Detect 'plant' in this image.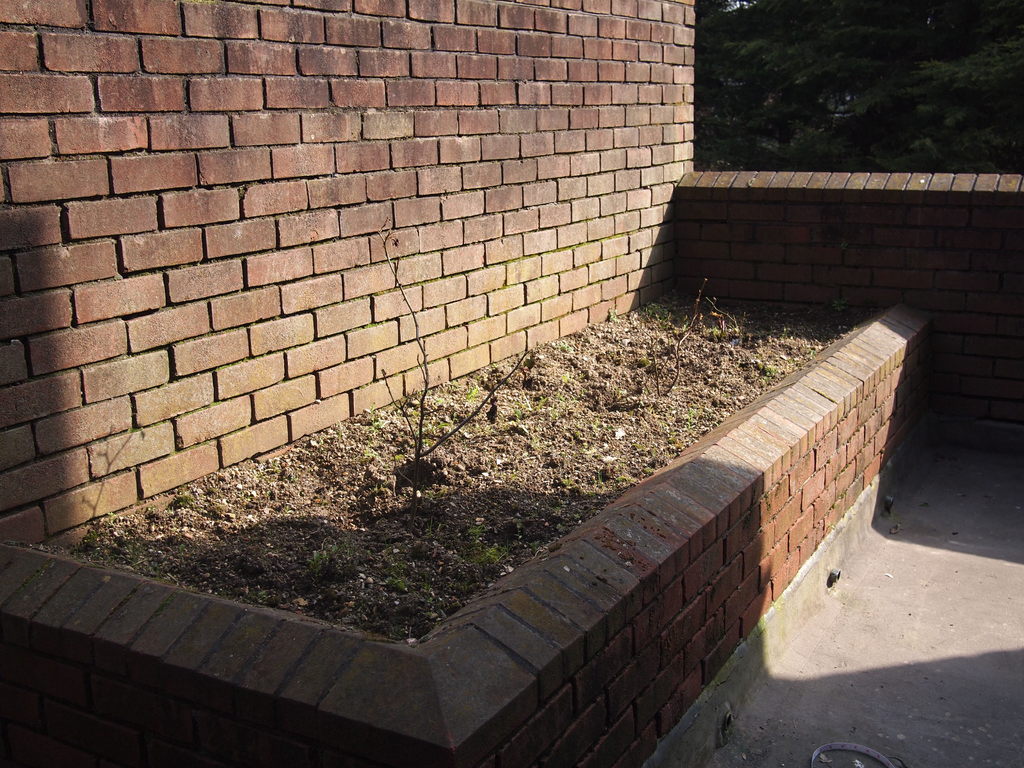
Detection: (512,400,563,425).
